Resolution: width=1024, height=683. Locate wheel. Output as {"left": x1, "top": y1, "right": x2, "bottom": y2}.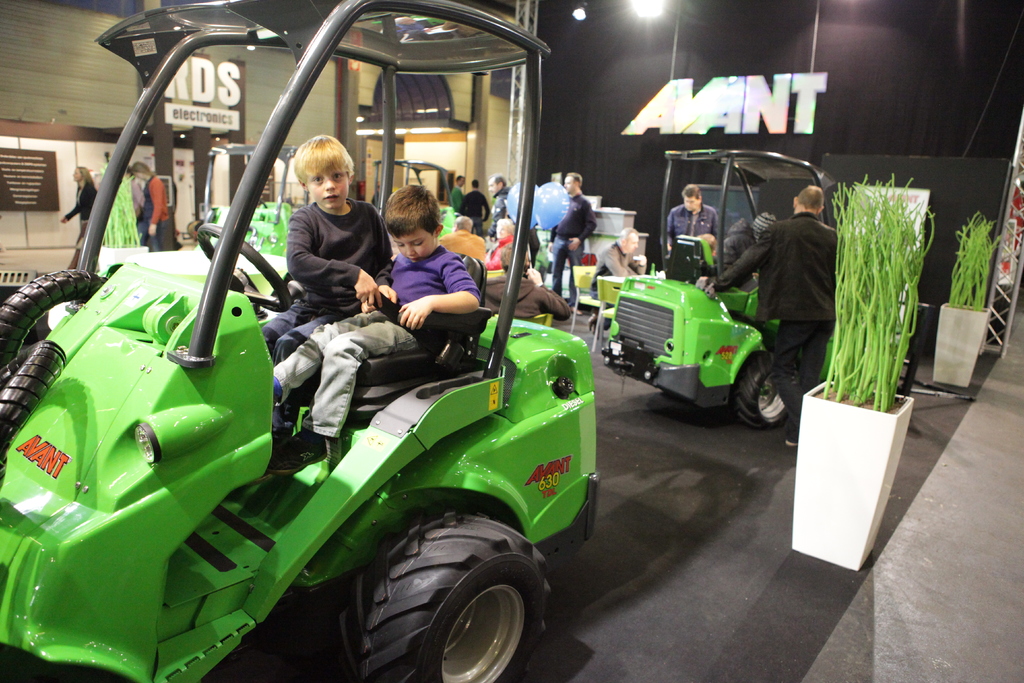
{"left": 332, "top": 504, "right": 555, "bottom": 682}.
